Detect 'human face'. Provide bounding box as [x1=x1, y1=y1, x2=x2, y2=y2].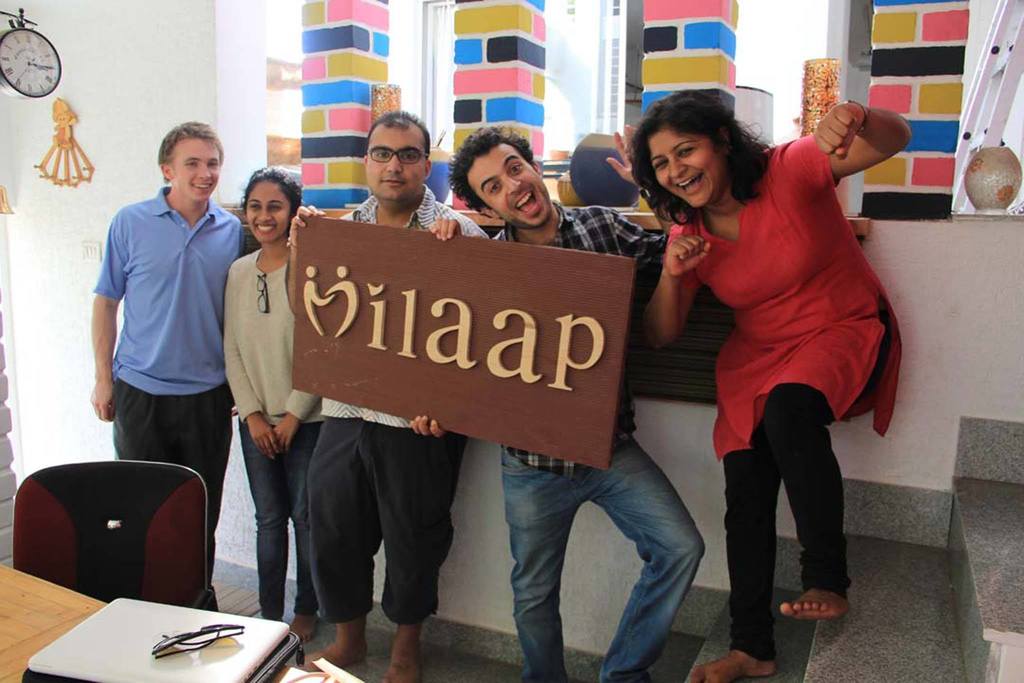
[x1=366, y1=125, x2=427, y2=201].
